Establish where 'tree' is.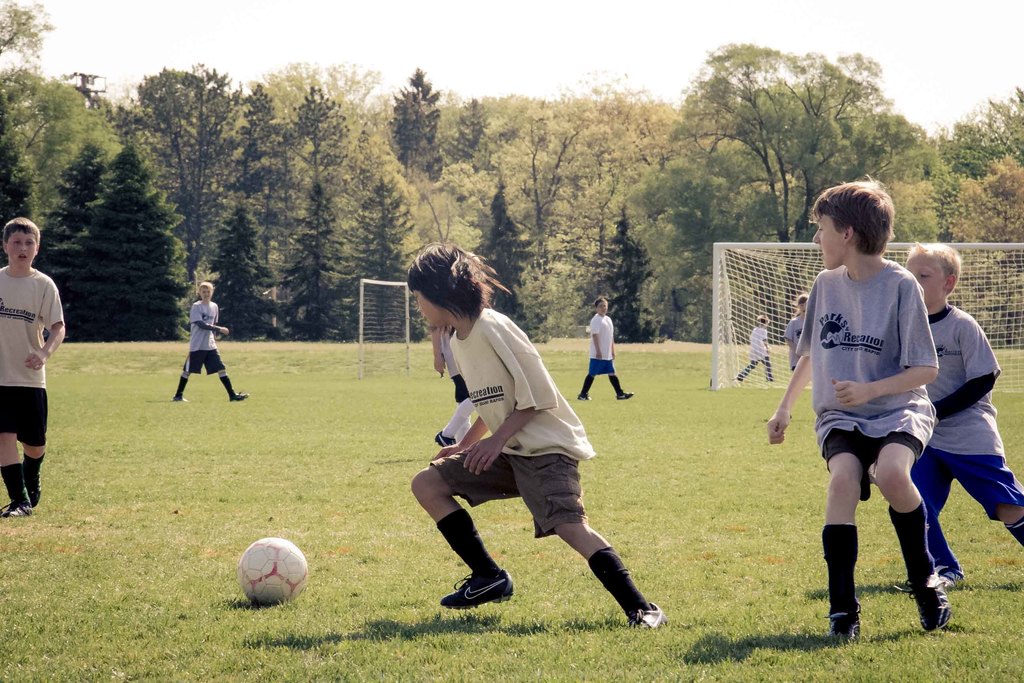
Established at region(269, 62, 379, 117).
